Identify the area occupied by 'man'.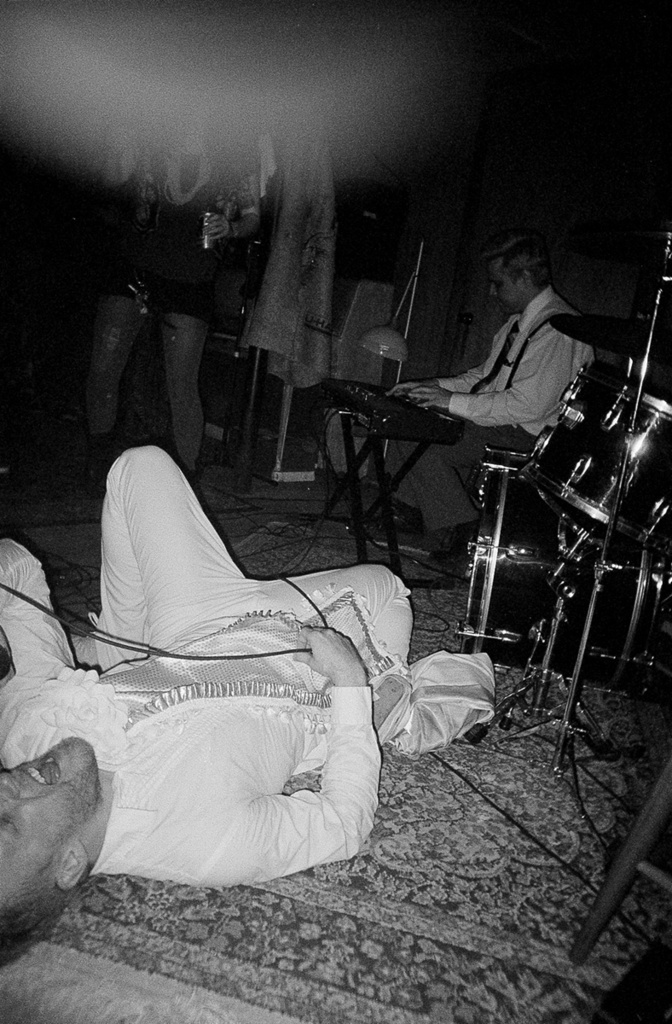
Area: 107:61:259:480.
